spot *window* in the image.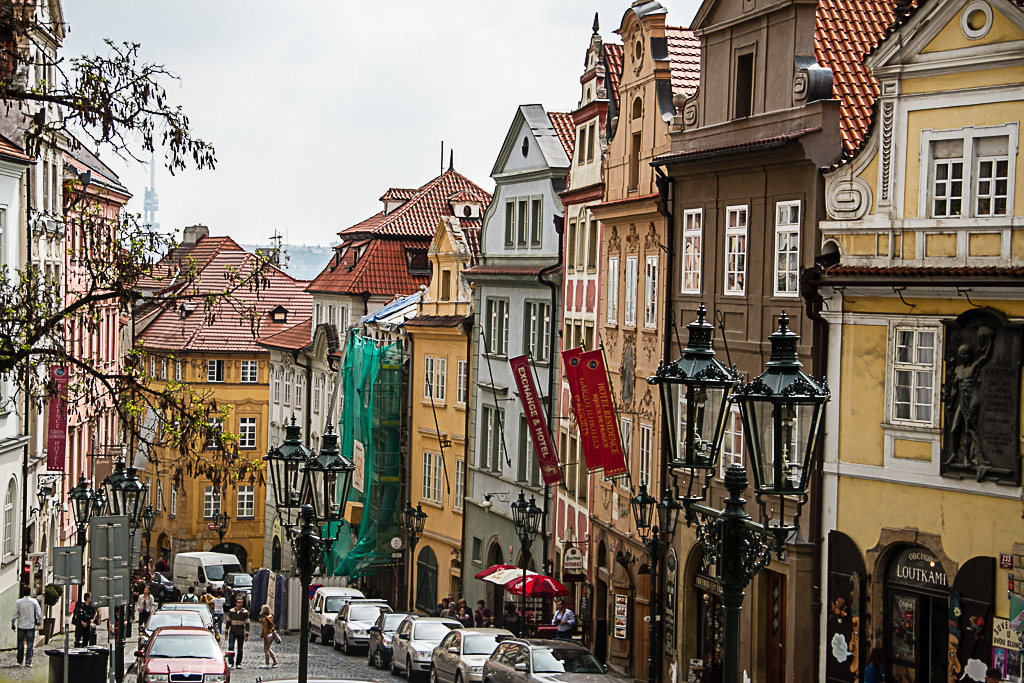
*window* found at {"left": 474, "top": 406, "right": 506, "bottom": 477}.
